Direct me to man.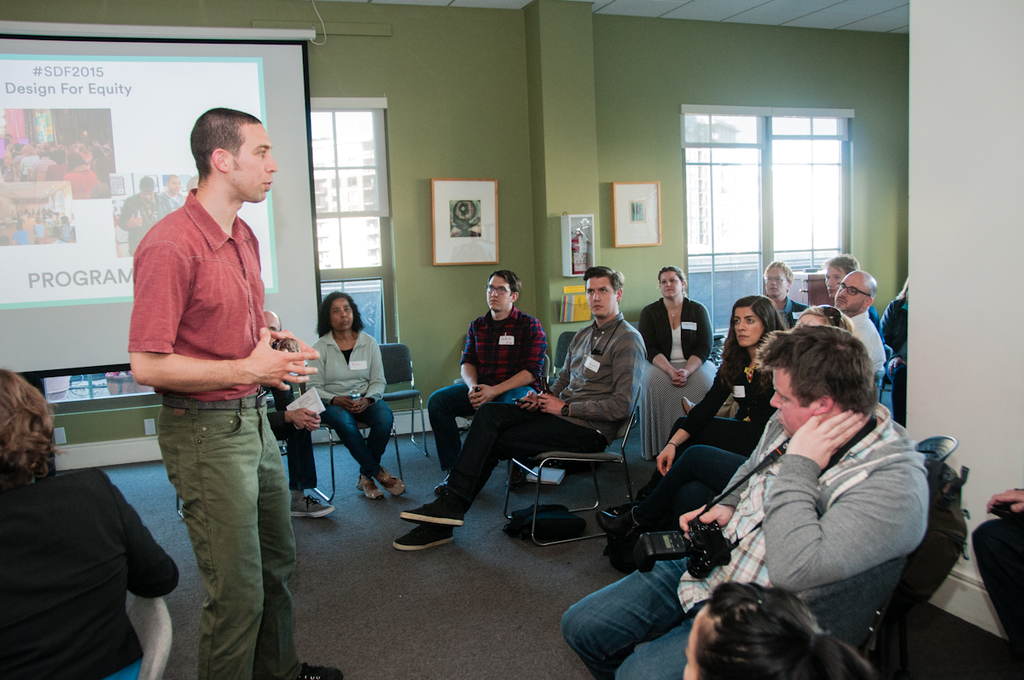
Direction: 165, 174, 183, 212.
